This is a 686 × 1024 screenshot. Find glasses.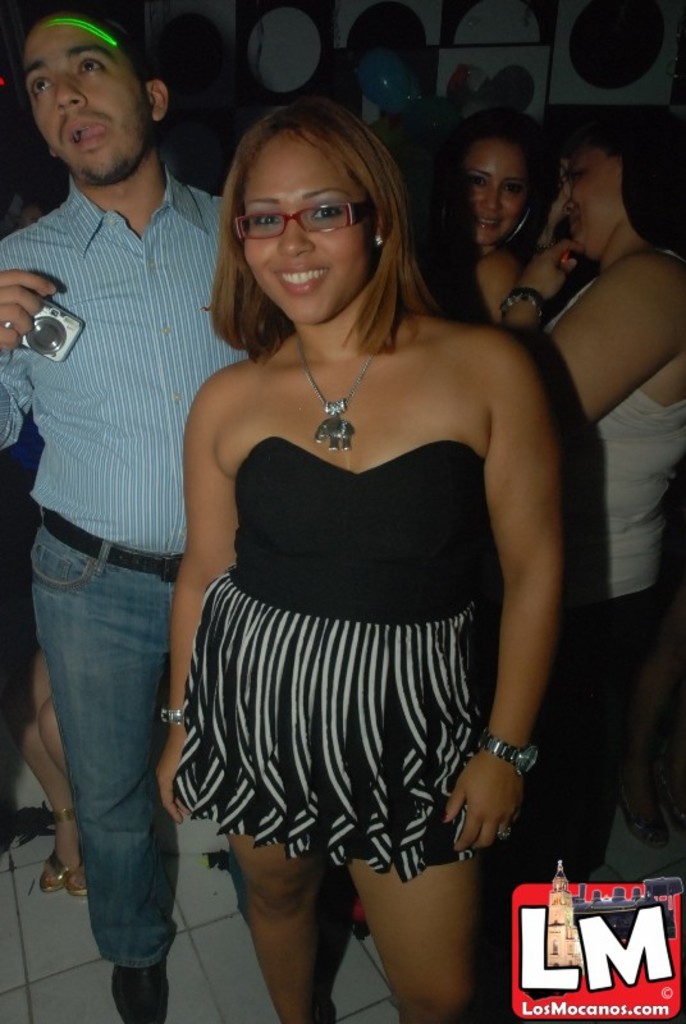
Bounding box: 229:195:356:255.
